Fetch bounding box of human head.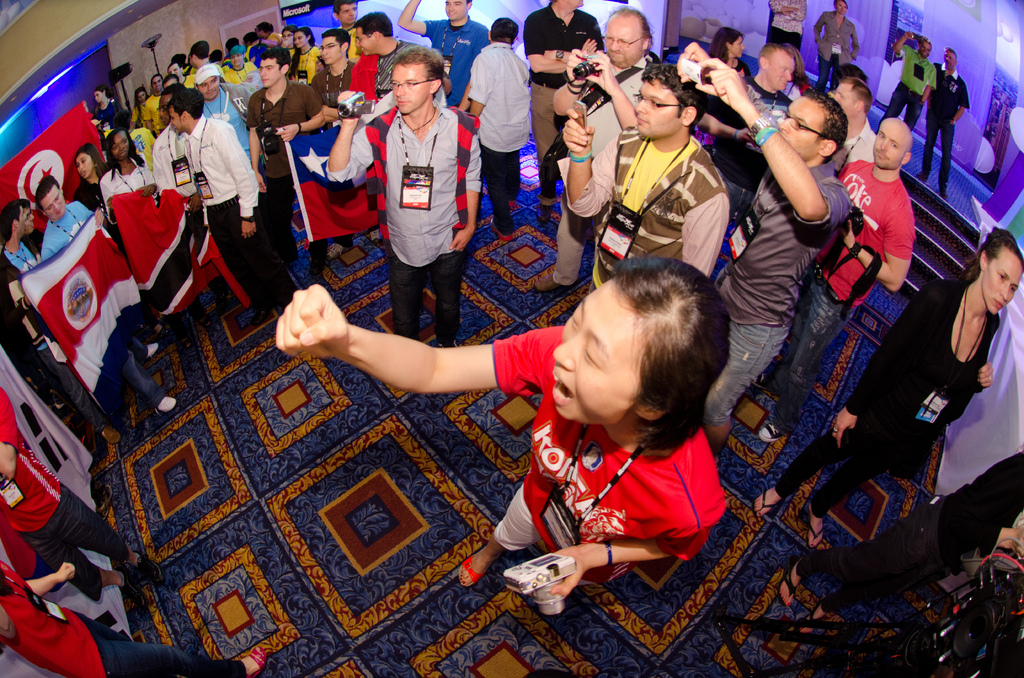
Bbox: locate(132, 85, 148, 101).
